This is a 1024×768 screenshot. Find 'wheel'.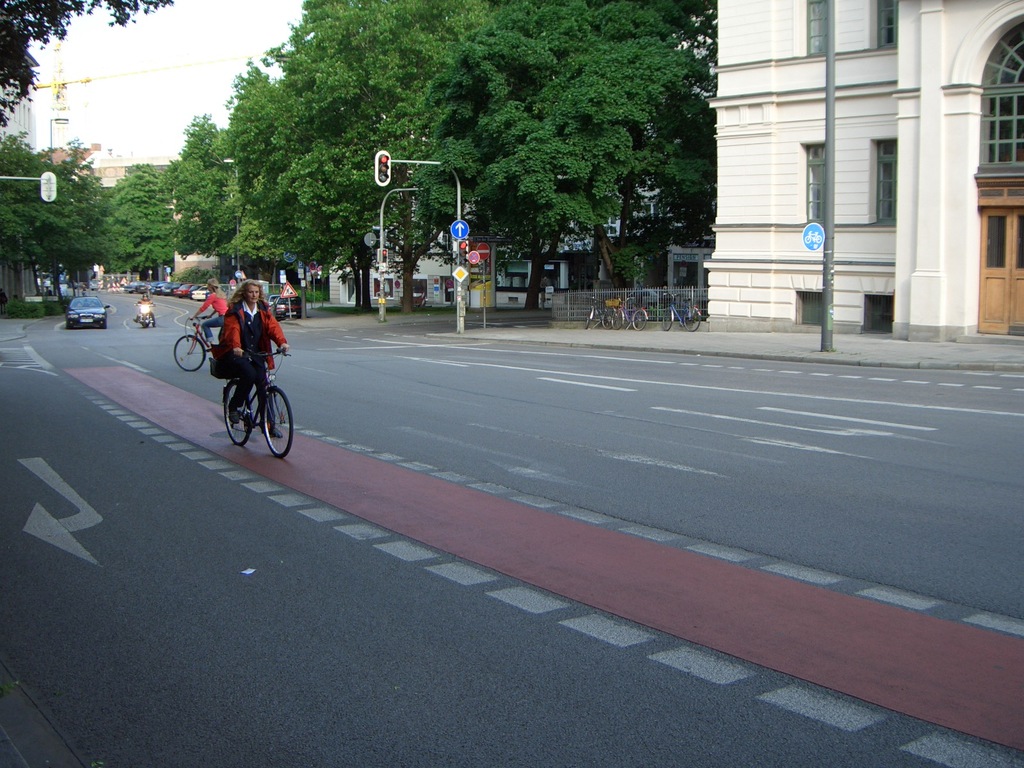
Bounding box: (left=630, top=310, right=646, bottom=330).
